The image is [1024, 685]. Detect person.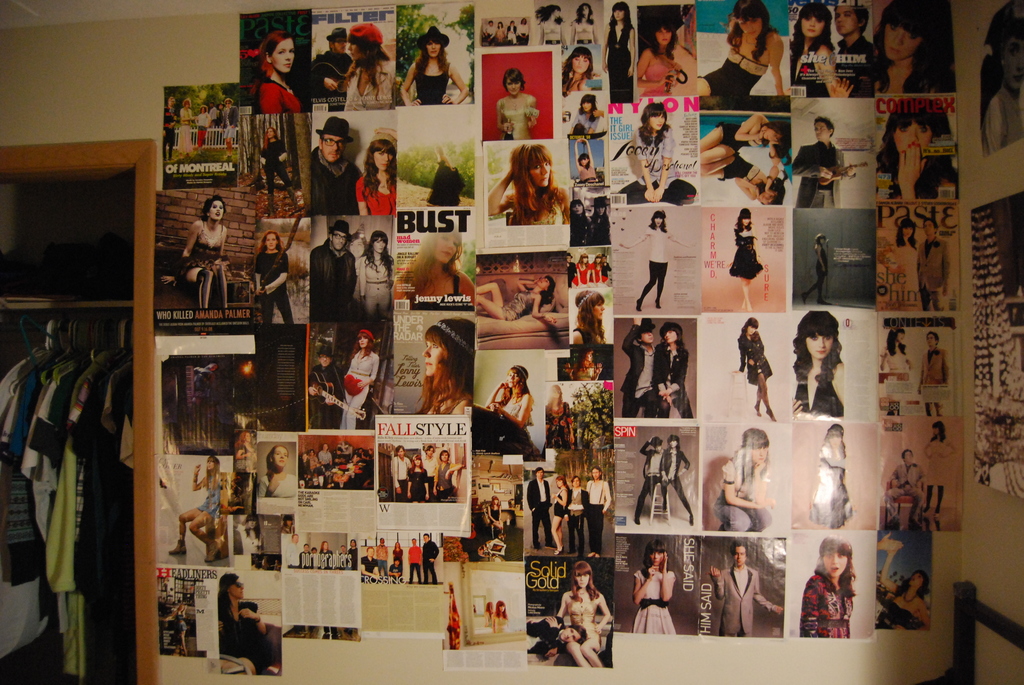
Detection: bbox=[170, 459, 234, 563].
